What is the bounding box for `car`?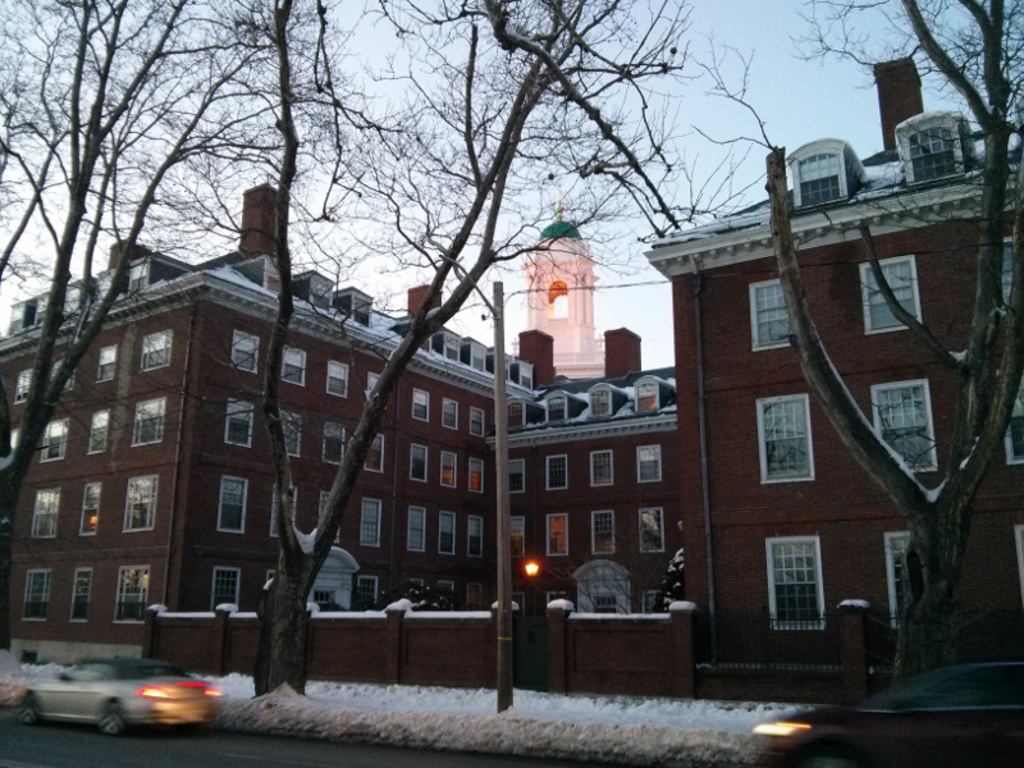
bbox=[765, 664, 1023, 767].
